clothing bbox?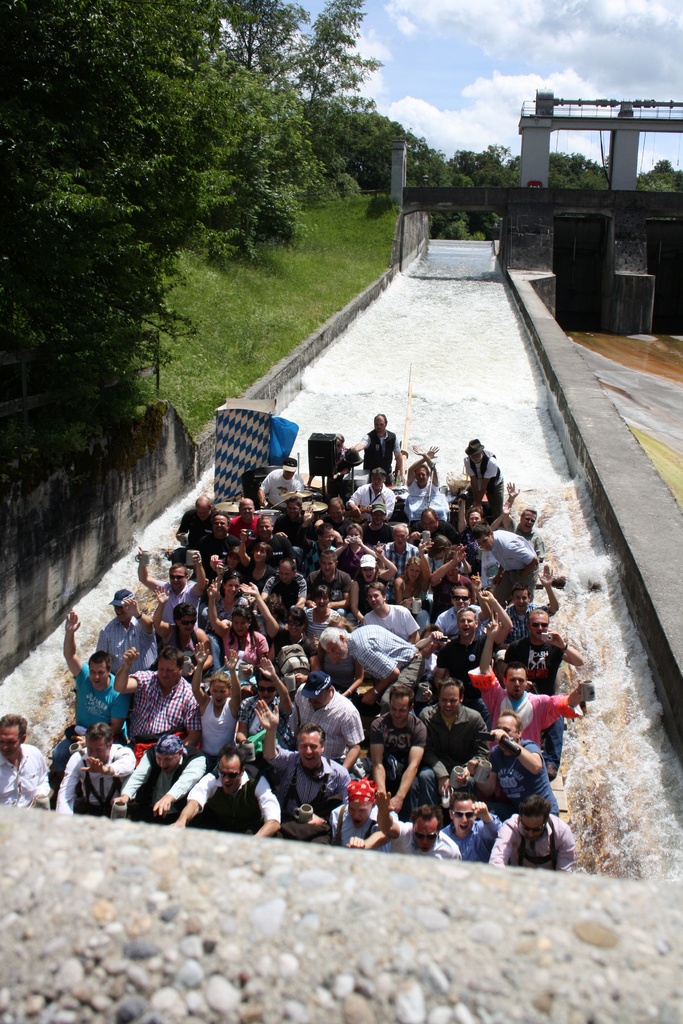
349:480:396:524
